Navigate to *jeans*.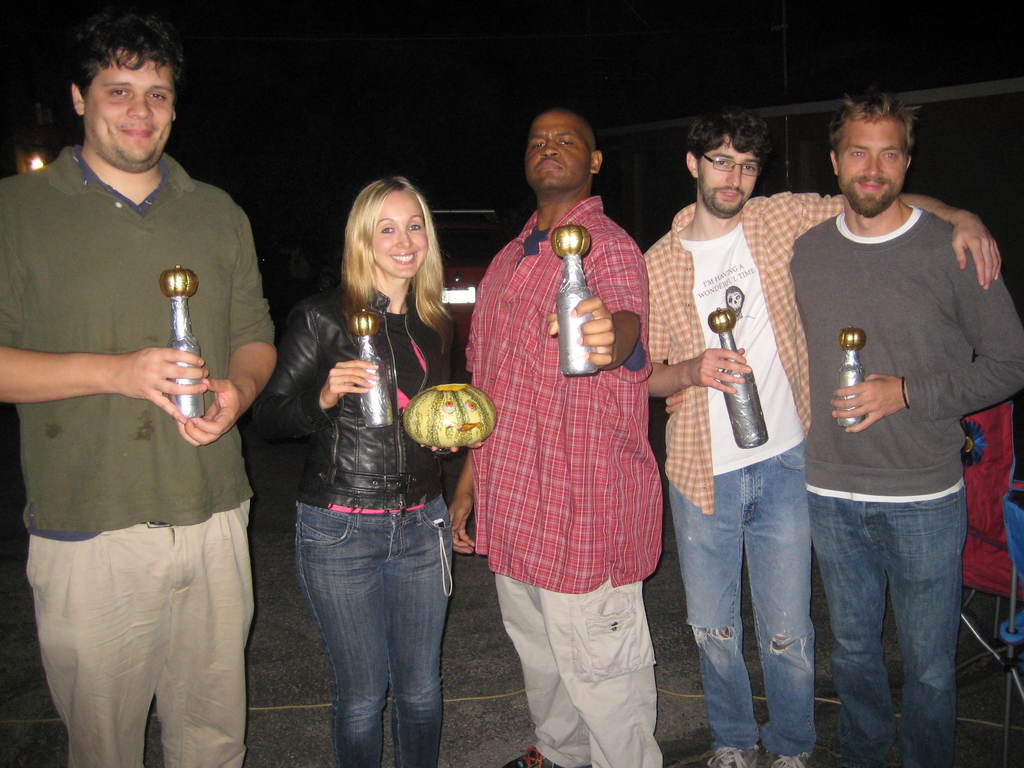
Navigation target: 286/456/449/765.
